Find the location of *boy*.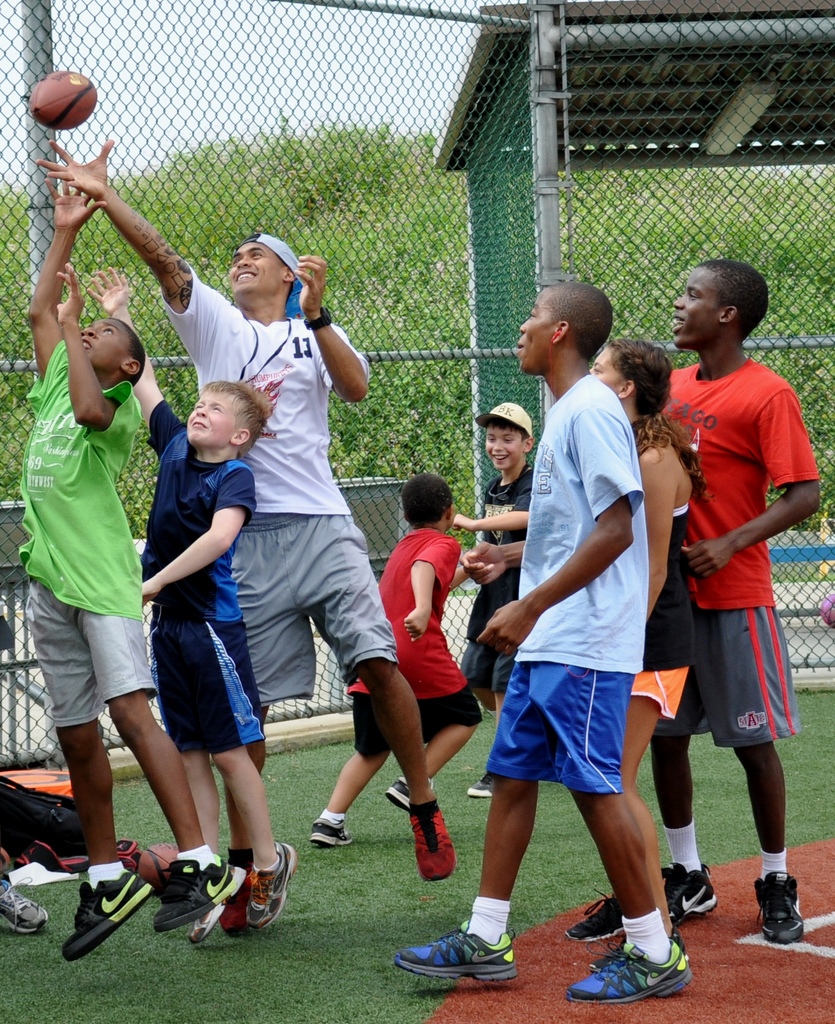
Location: x1=88, y1=278, x2=262, y2=927.
